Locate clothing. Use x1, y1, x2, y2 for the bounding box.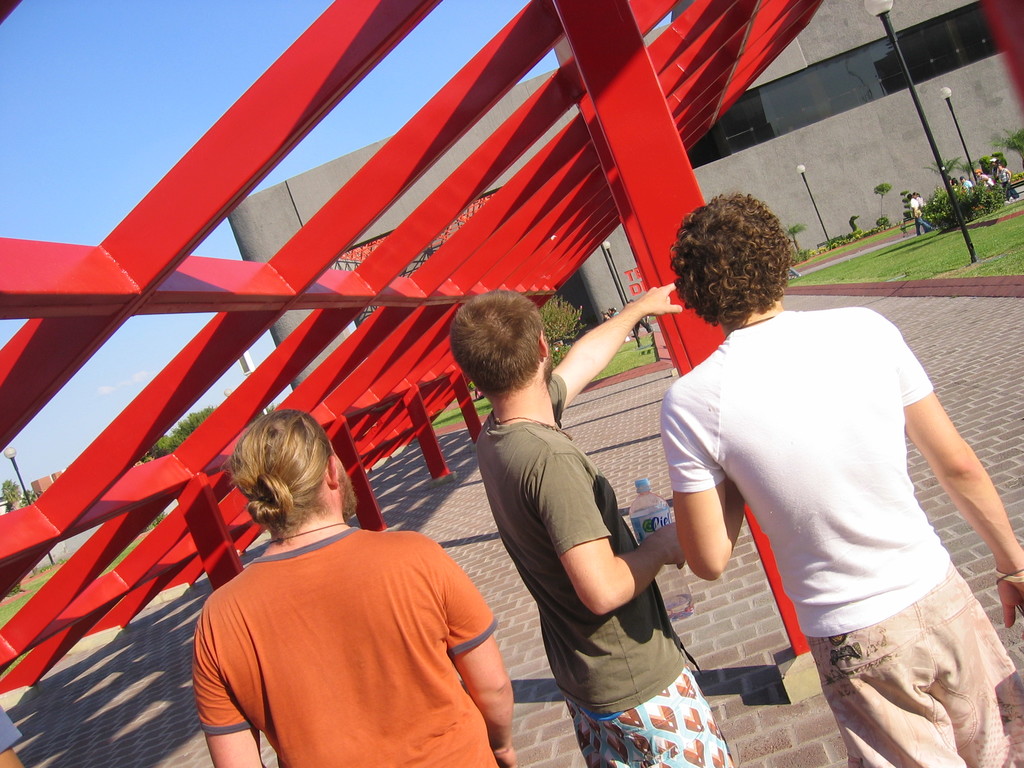
962, 178, 975, 188.
